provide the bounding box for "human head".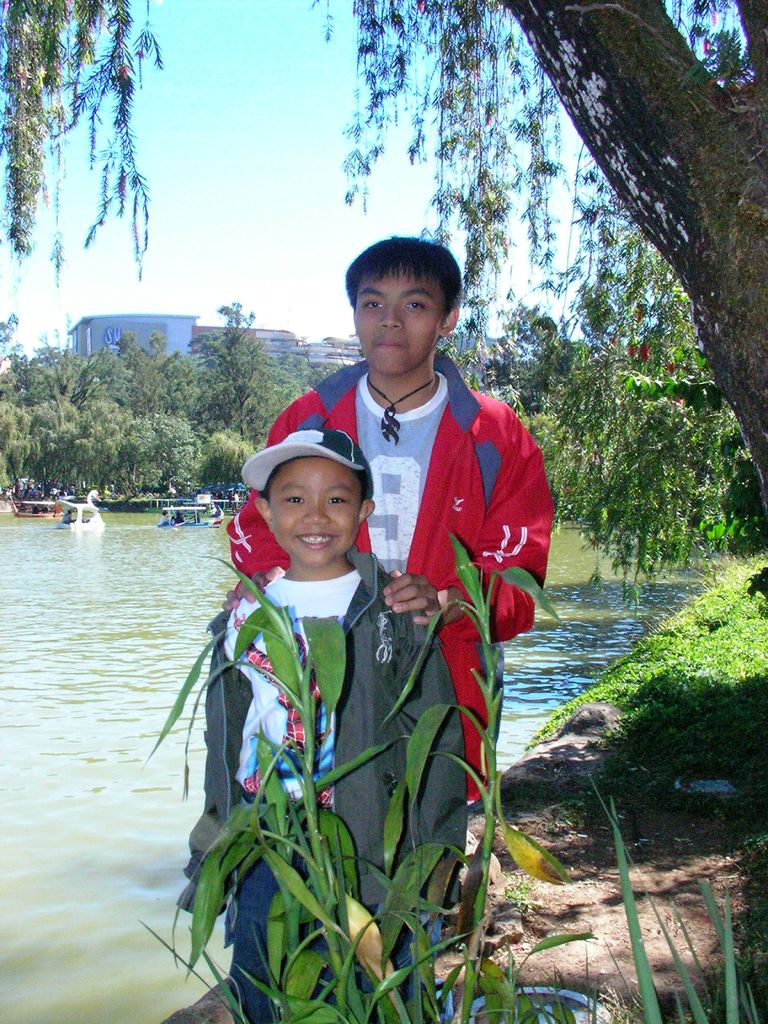
{"left": 236, "top": 426, "right": 379, "bottom": 566}.
